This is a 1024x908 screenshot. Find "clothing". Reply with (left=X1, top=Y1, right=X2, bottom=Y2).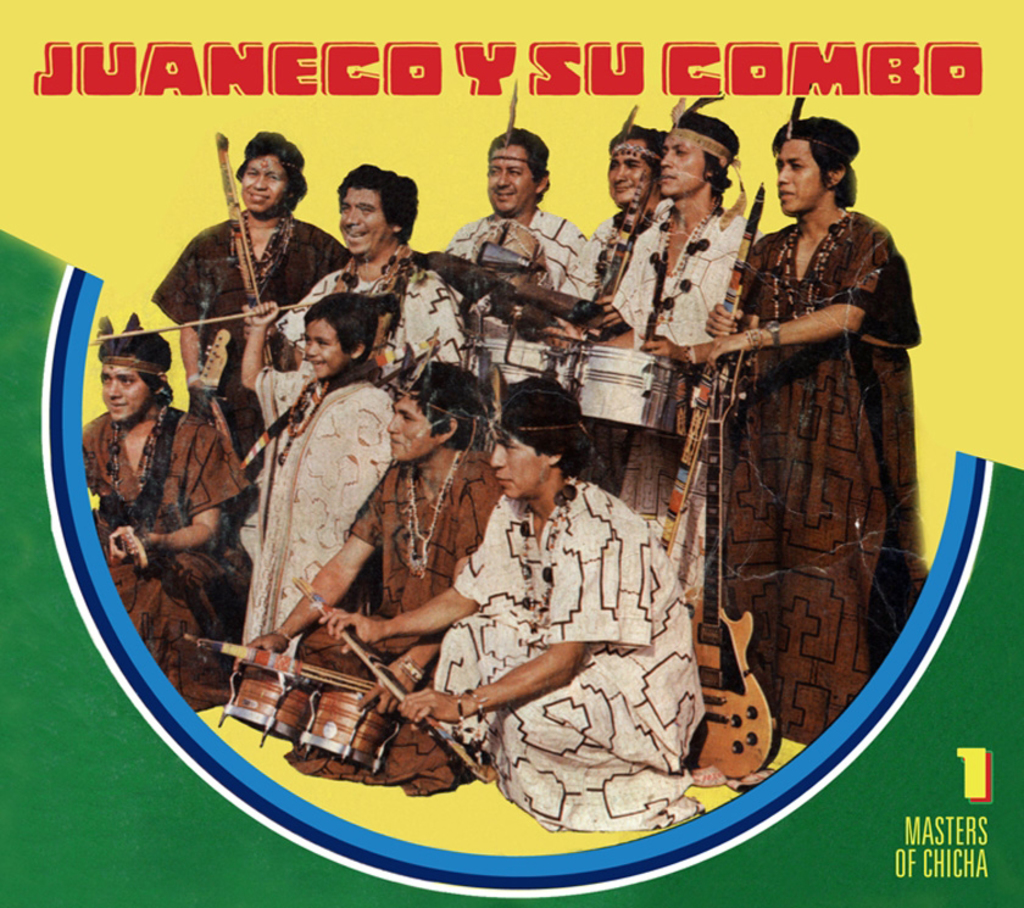
(left=688, top=165, right=922, bottom=672).
